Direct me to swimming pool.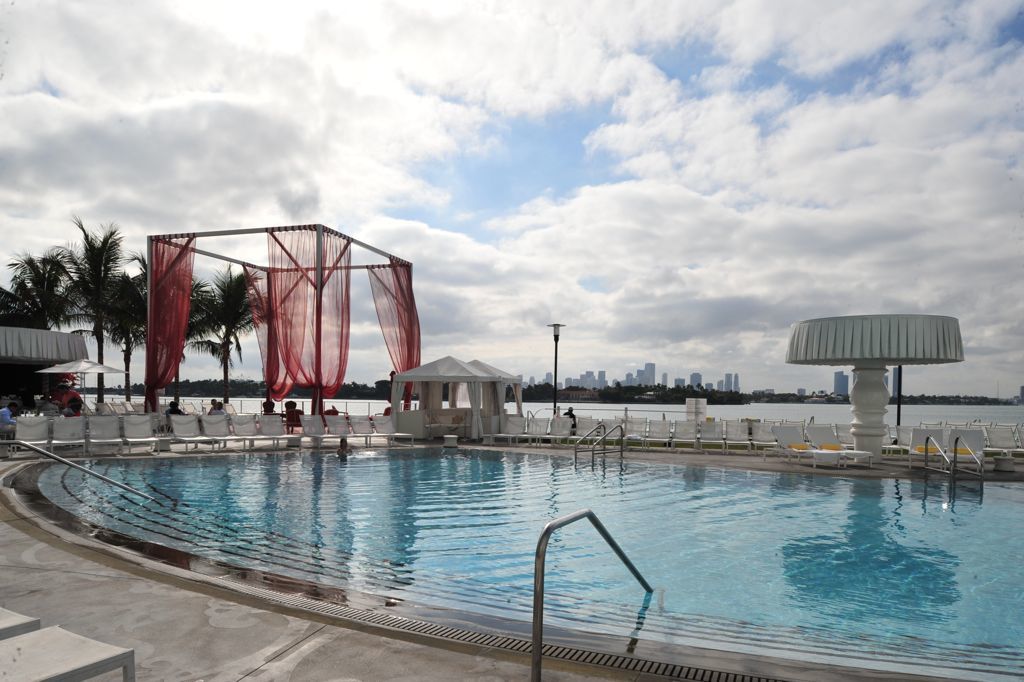
Direction: (x1=2, y1=413, x2=899, y2=665).
